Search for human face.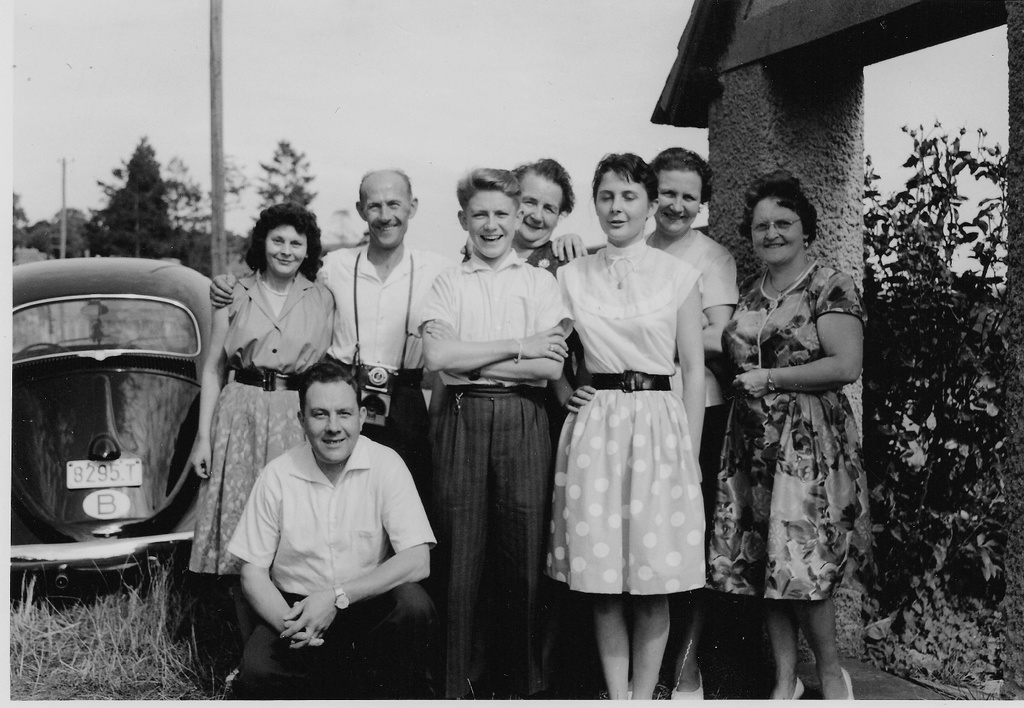
Found at bbox=(306, 384, 355, 457).
